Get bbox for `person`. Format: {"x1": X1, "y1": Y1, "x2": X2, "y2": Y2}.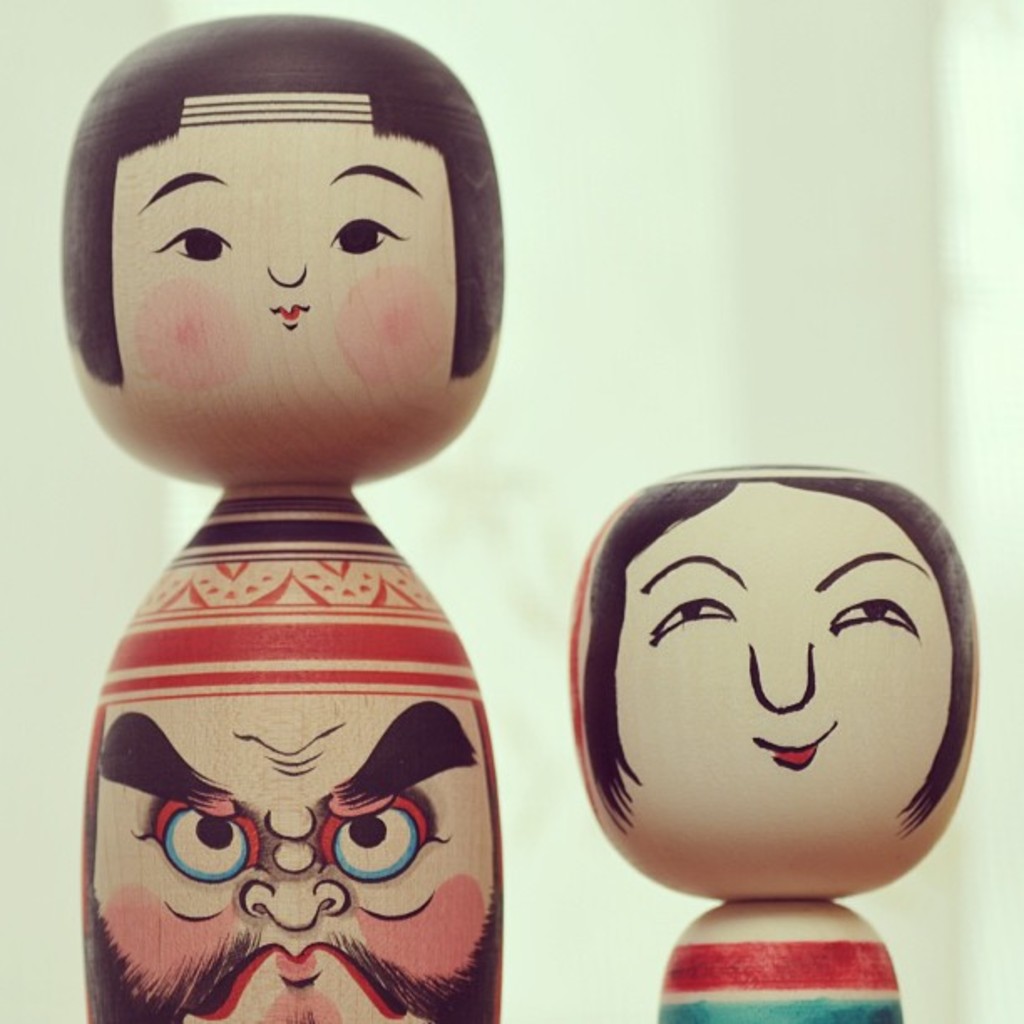
{"x1": 572, "y1": 463, "x2": 977, "y2": 1022}.
